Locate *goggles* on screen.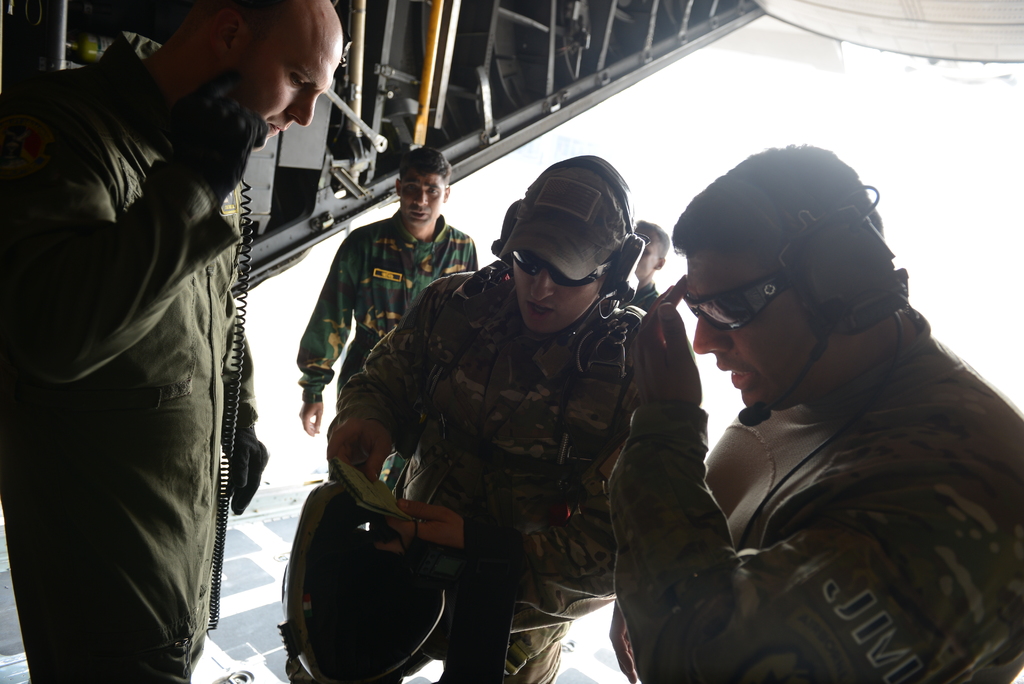
On screen at 680 284 797 336.
